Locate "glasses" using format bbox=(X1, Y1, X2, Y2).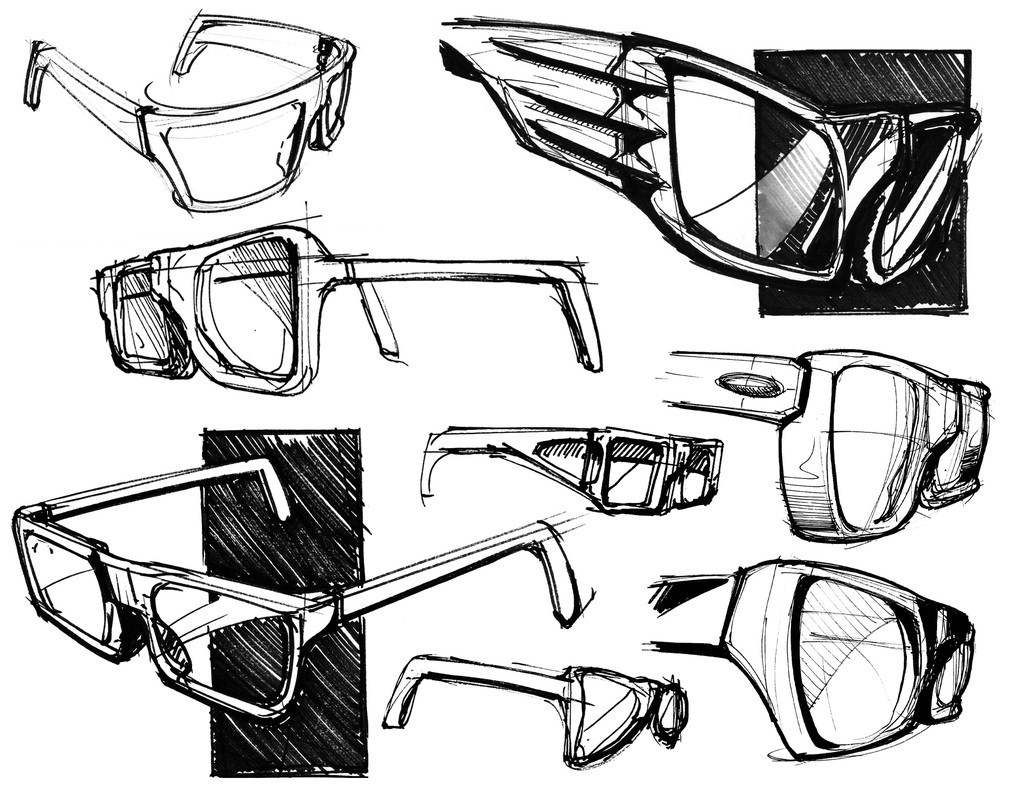
bbox=(57, 194, 679, 381).
